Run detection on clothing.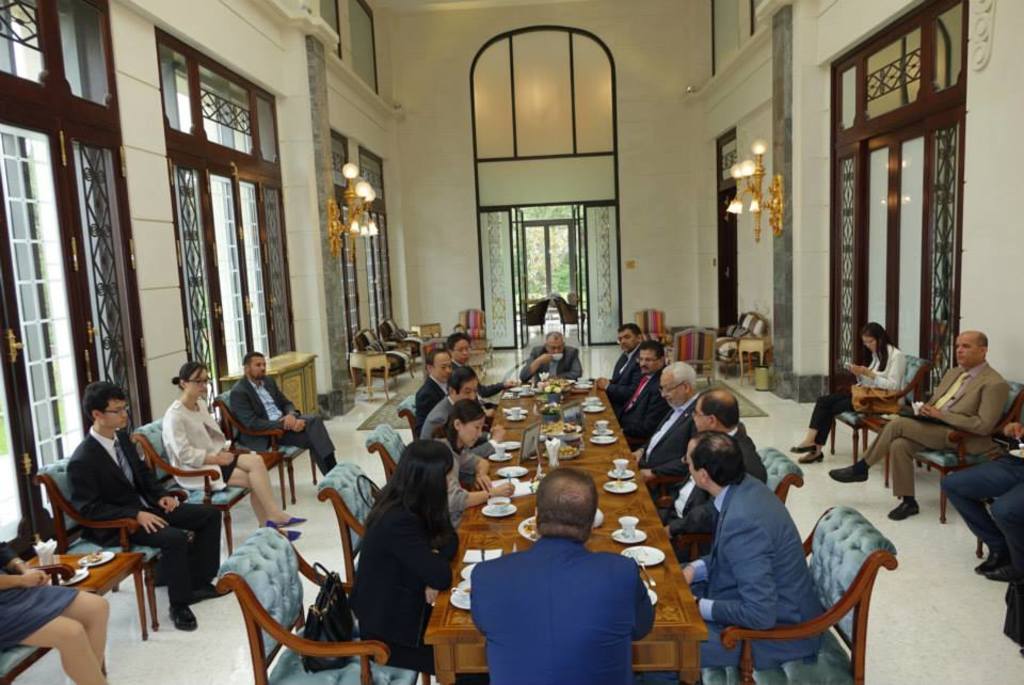
Result: box=[161, 399, 251, 494].
